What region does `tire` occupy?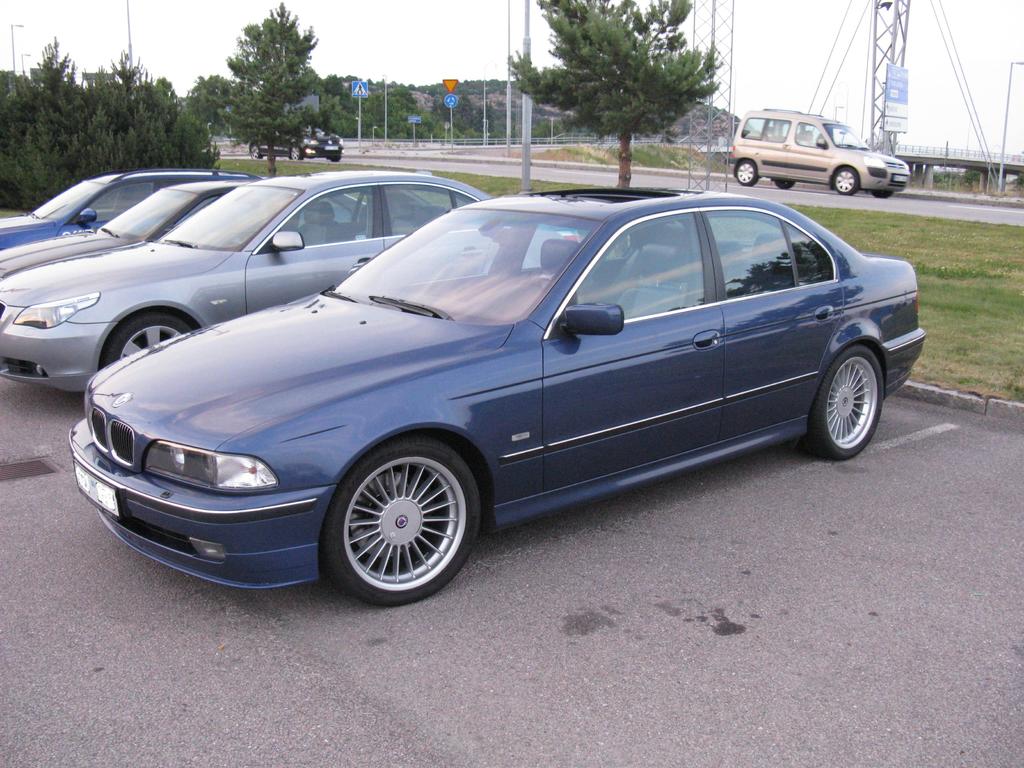
{"left": 318, "top": 431, "right": 484, "bottom": 602}.
